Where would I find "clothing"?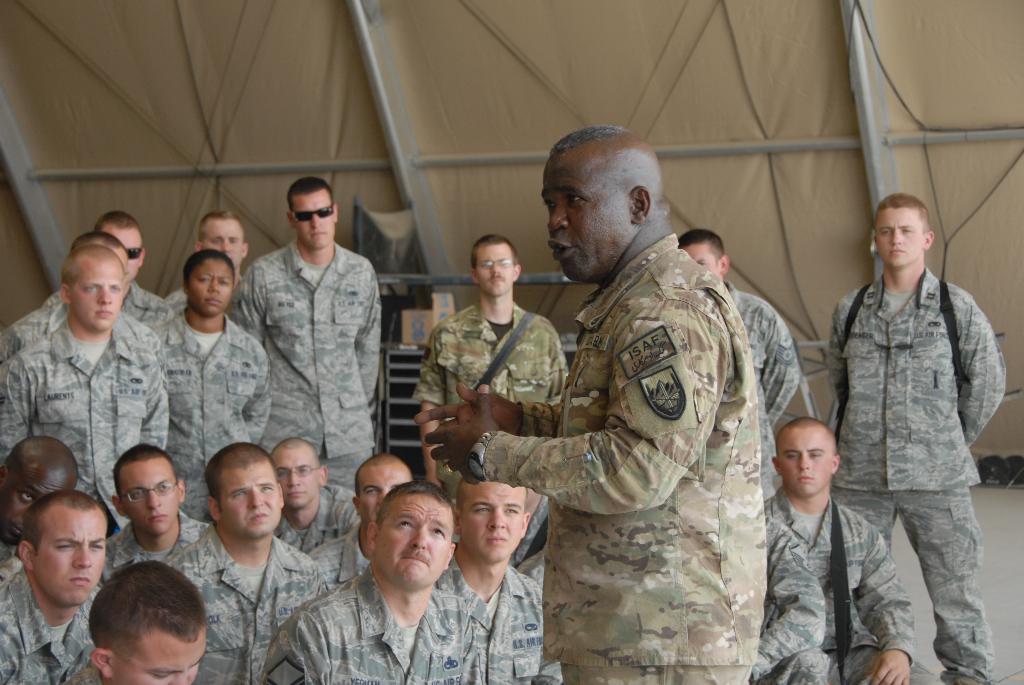
At (left=162, top=288, right=191, bottom=317).
